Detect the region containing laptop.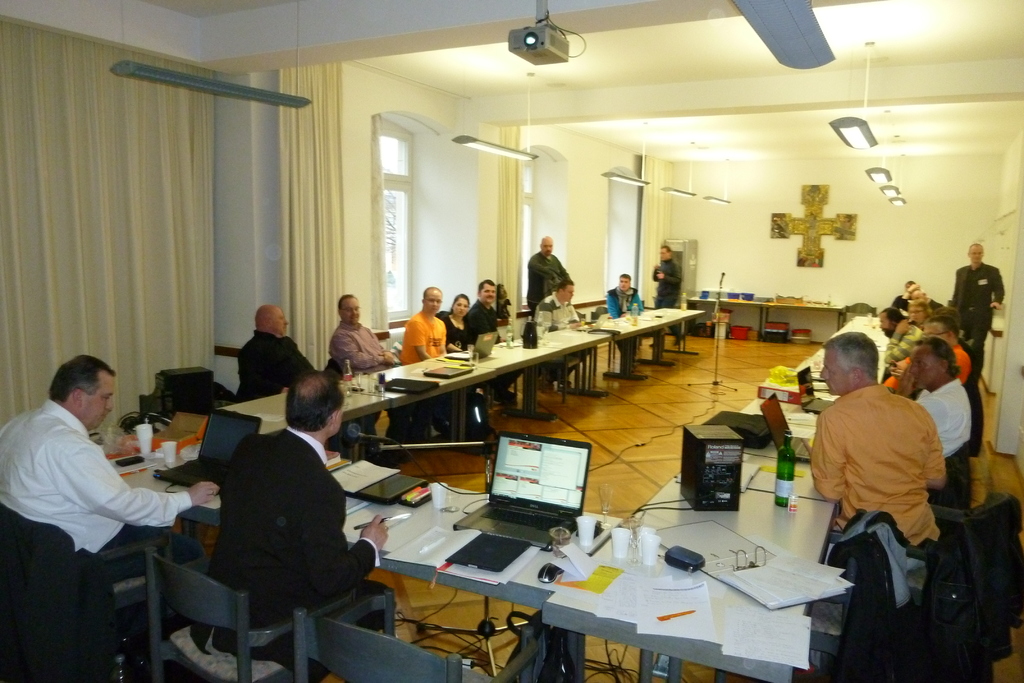
crop(450, 429, 593, 548).
